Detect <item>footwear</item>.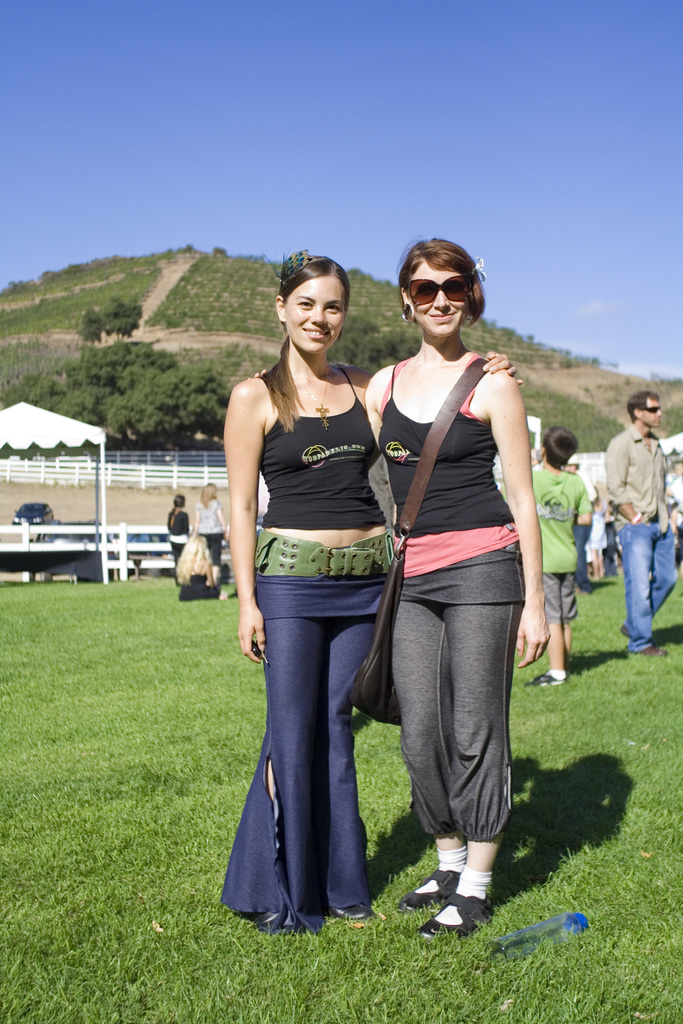
Detected at (x1=397, y1=867, x2=461, y2=917).
